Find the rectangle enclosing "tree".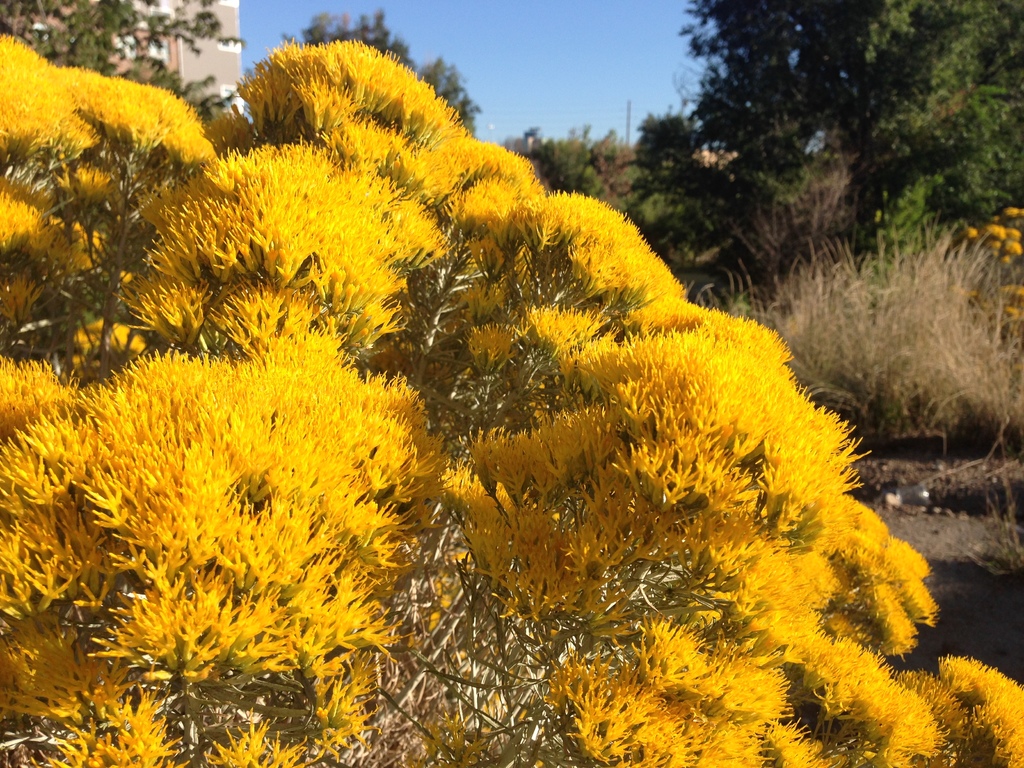
select_region(0, 31, 1023, 767).
